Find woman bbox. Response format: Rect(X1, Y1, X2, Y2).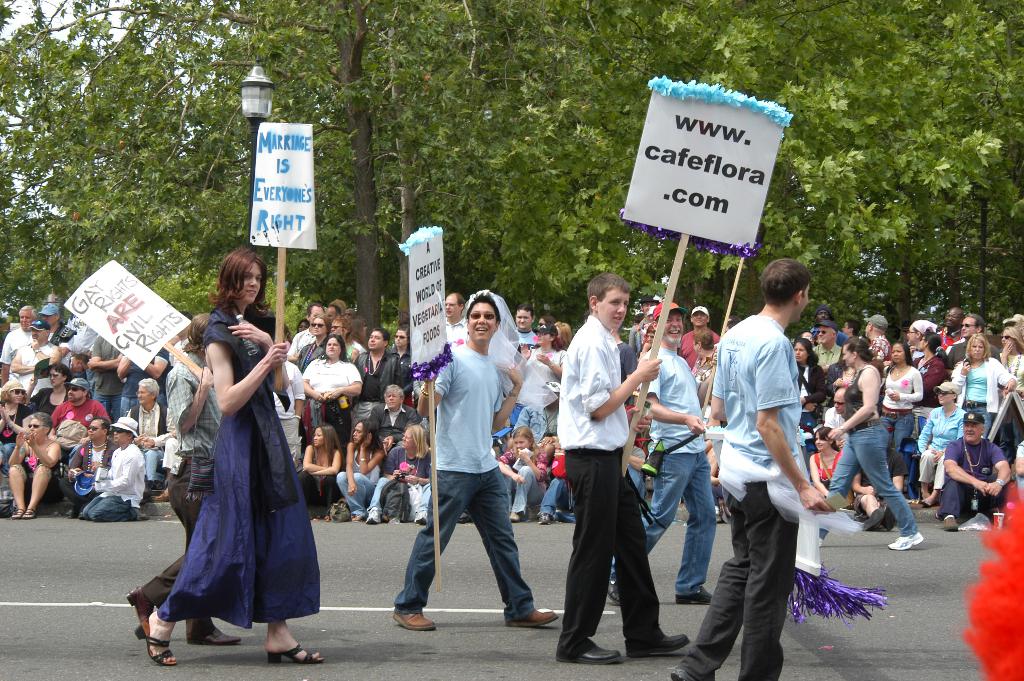
Rect(806, 426, 842, 498).
